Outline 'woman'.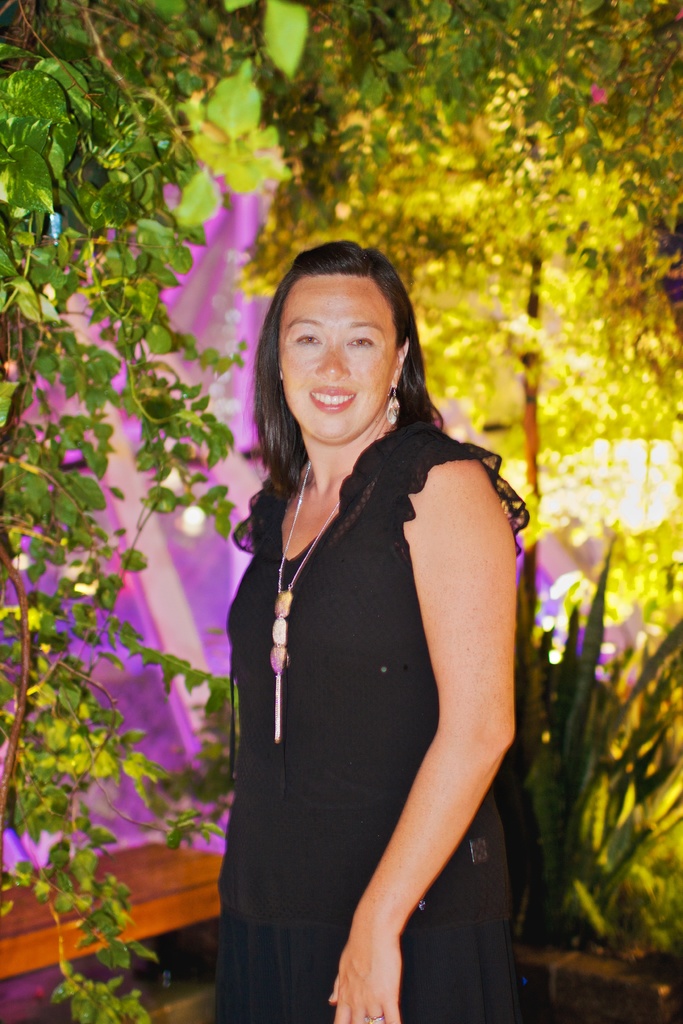
Outline: crop(192, 217, 539, 1023).
